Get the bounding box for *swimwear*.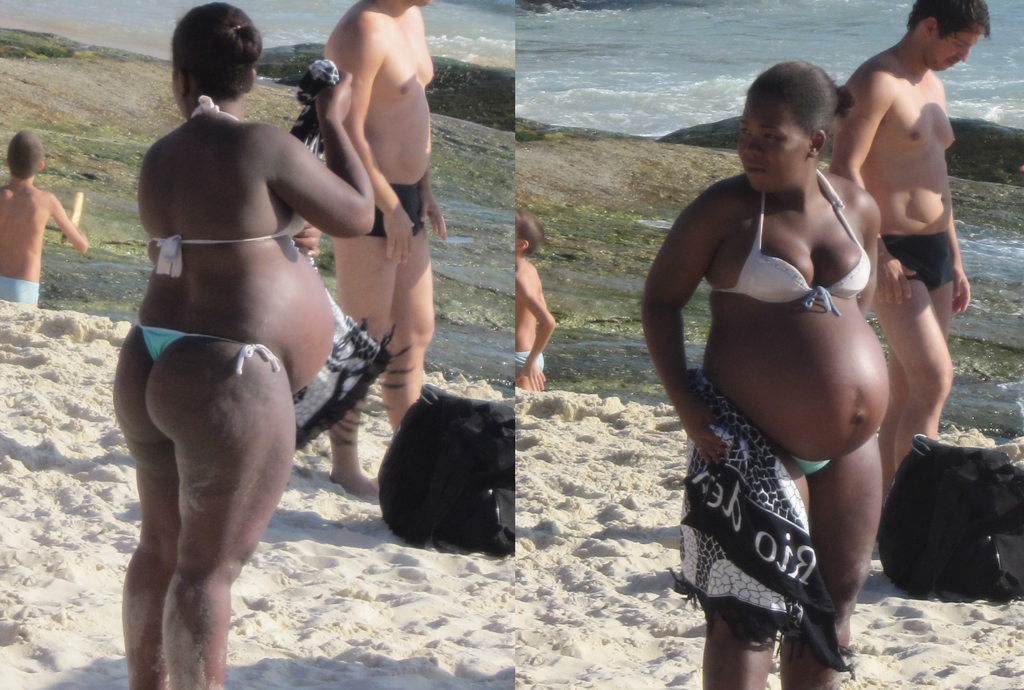
136, 324, 282, 377.
